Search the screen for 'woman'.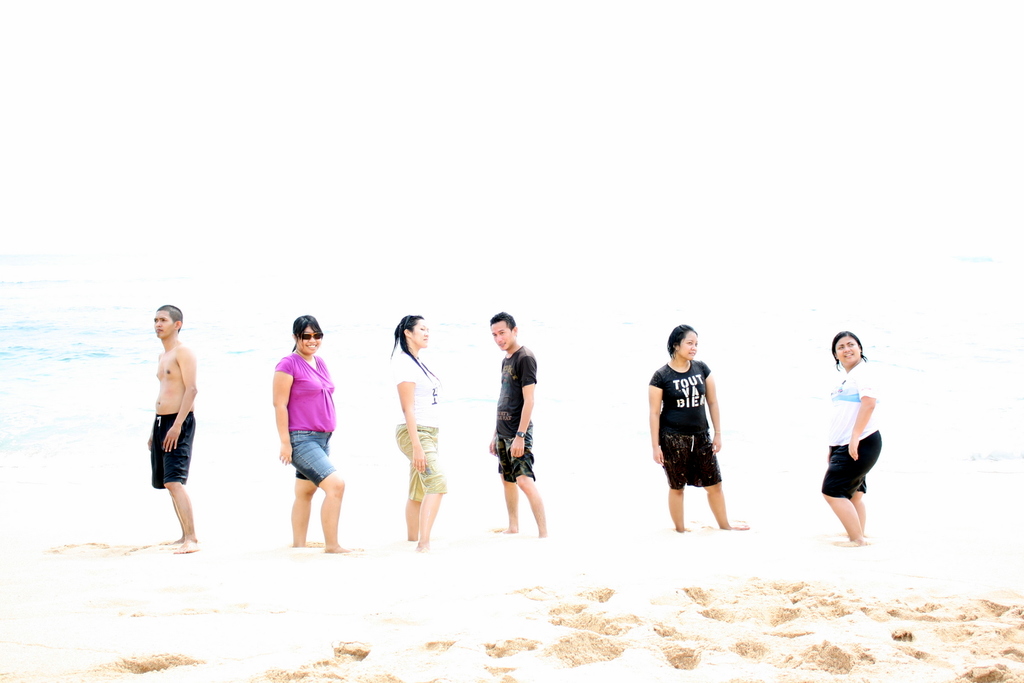
Found at x1=648, y1=325, x2=745, y2=534.
